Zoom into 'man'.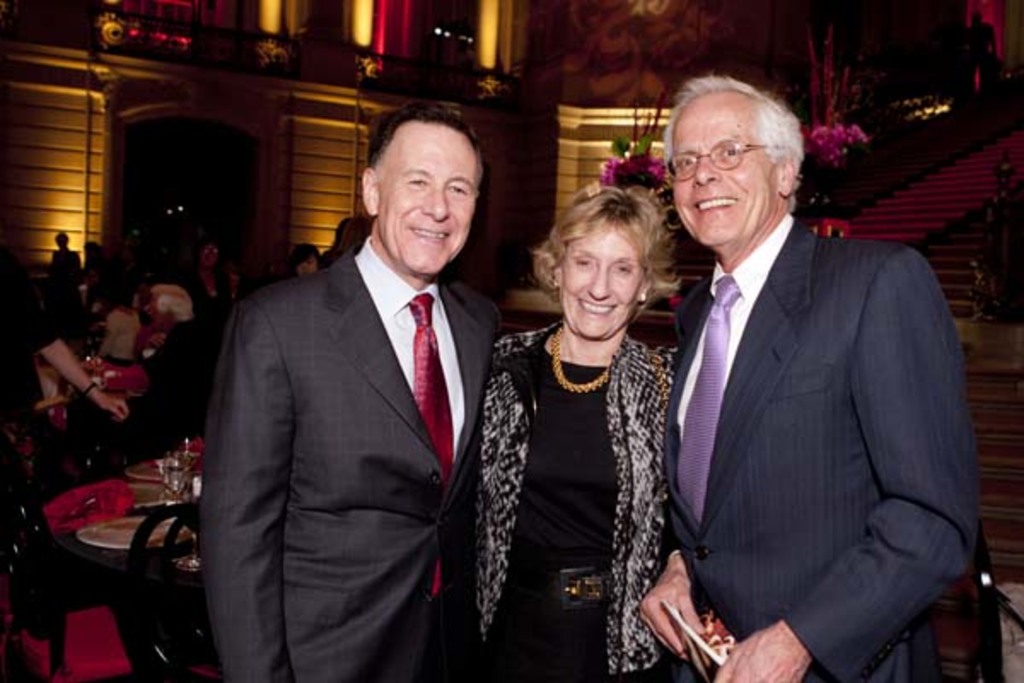
Zoom target: <region>637, 68, 990, 681</region>.
